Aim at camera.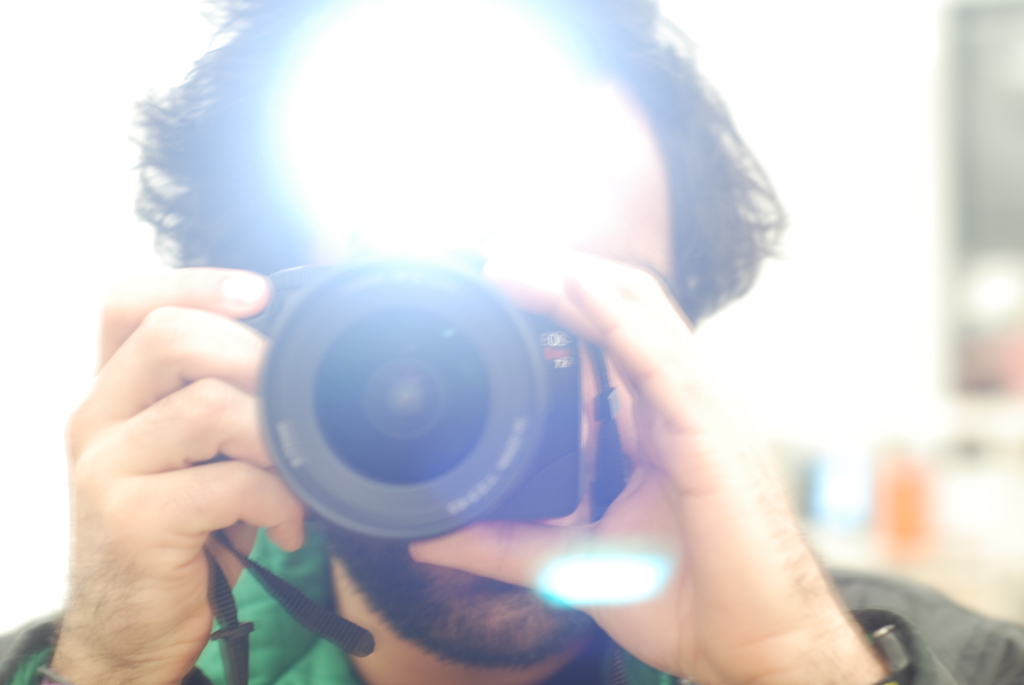
Aimed at [x1=220, y1=260, x2=582, y2=544].
